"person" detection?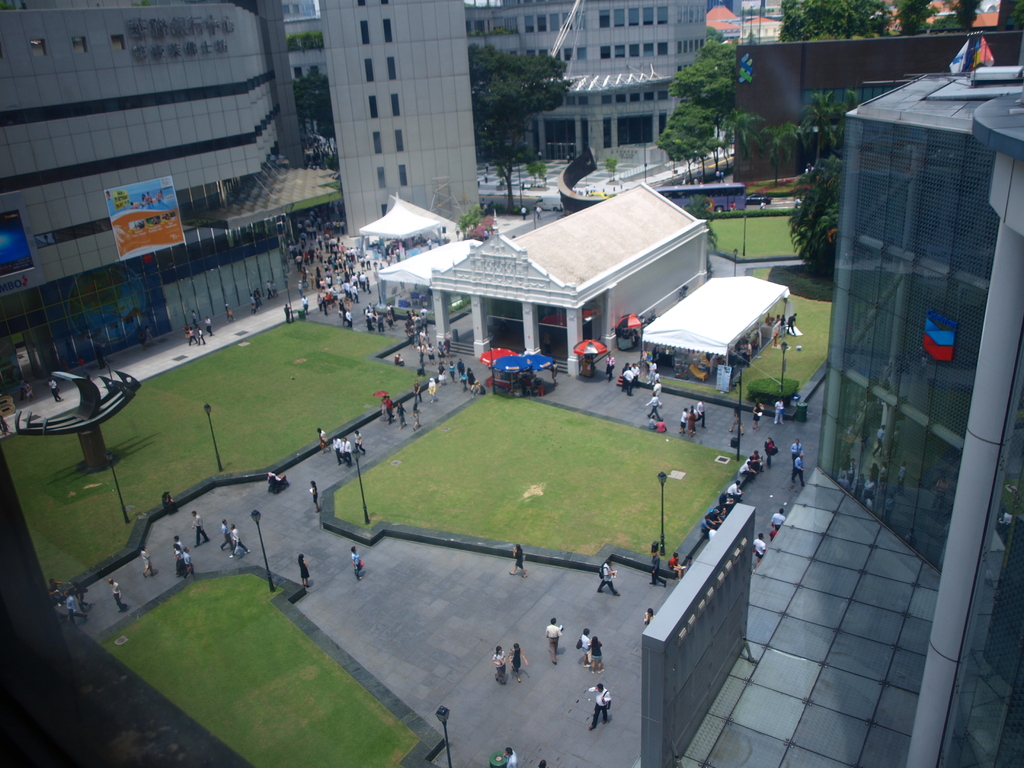
{"left": 507, "top": 639, "right": 531, "bottom": 682}
